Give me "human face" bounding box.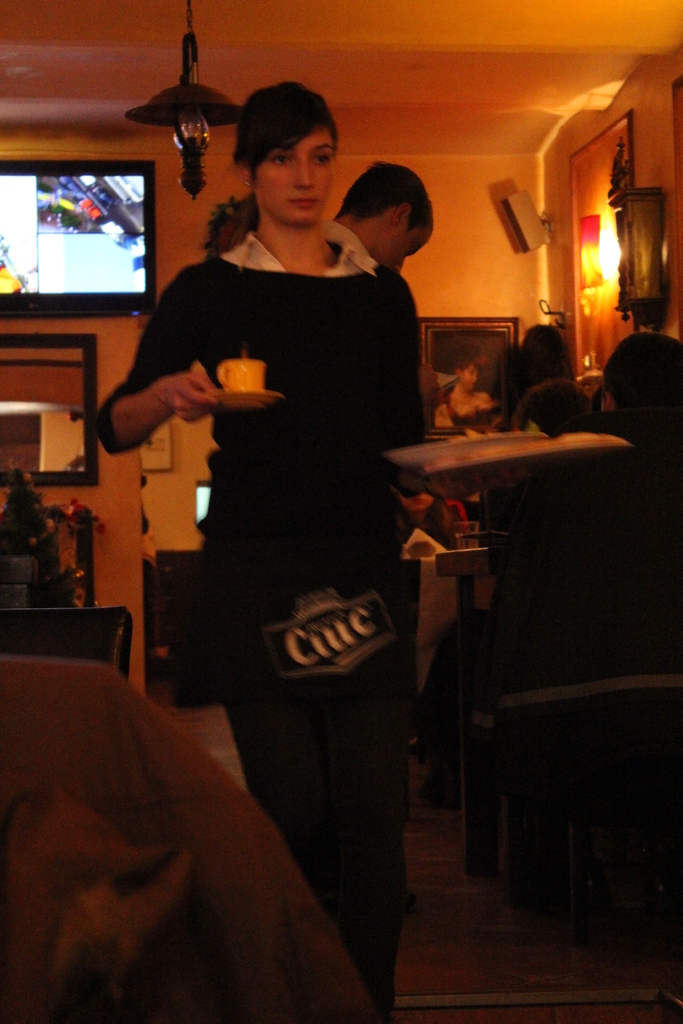
detection(381, 232, 431, 273).
